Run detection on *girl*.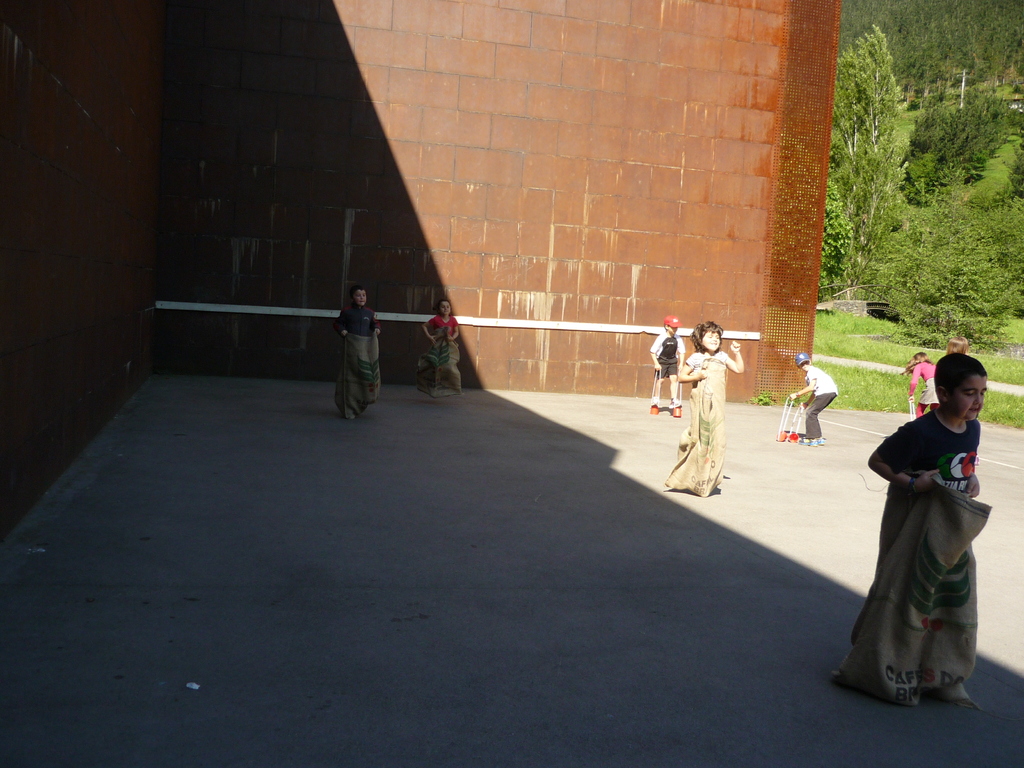
Result: (x1=424, y1=300, x2=459, y2=348).
